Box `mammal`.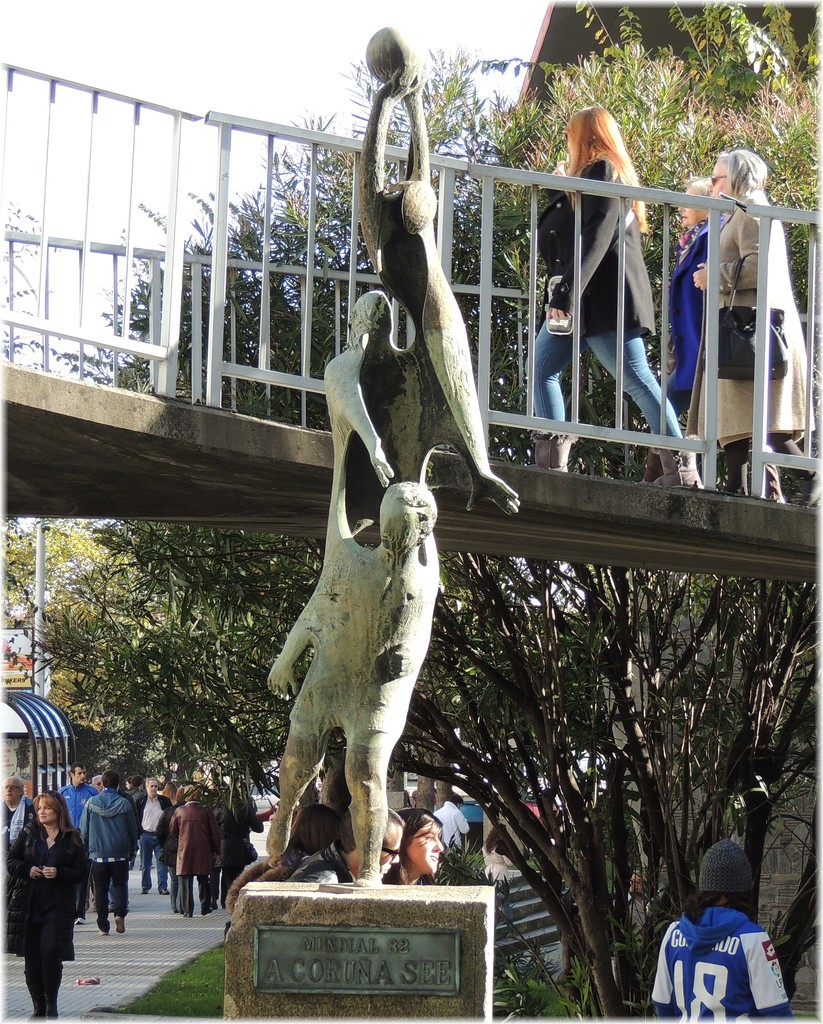
locate(229, 782, 262, 882).
